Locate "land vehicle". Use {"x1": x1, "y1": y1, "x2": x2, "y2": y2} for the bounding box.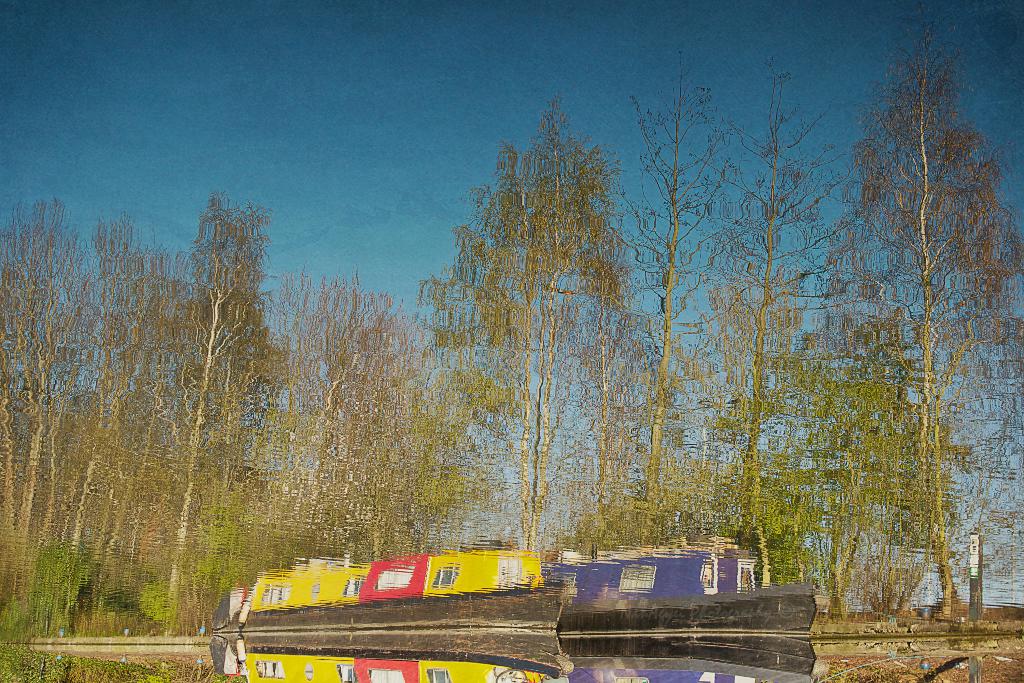
{"x1": 206, "y1": 545, "x2": 574, "y2": 631}.
